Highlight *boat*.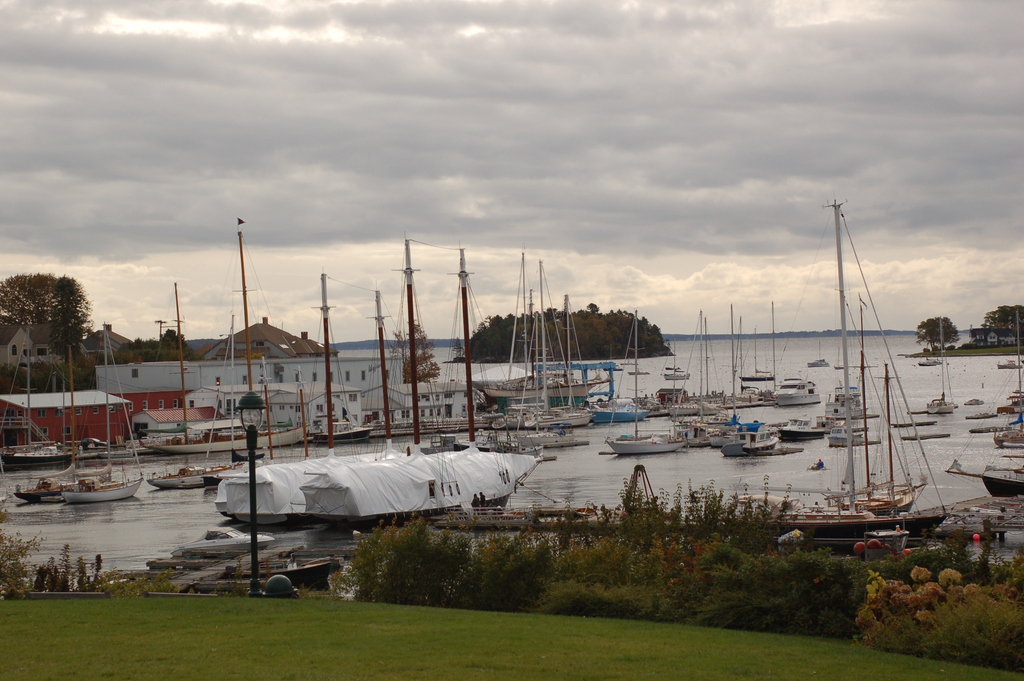
Highlighted region: region(209, 226, 520, 530).
